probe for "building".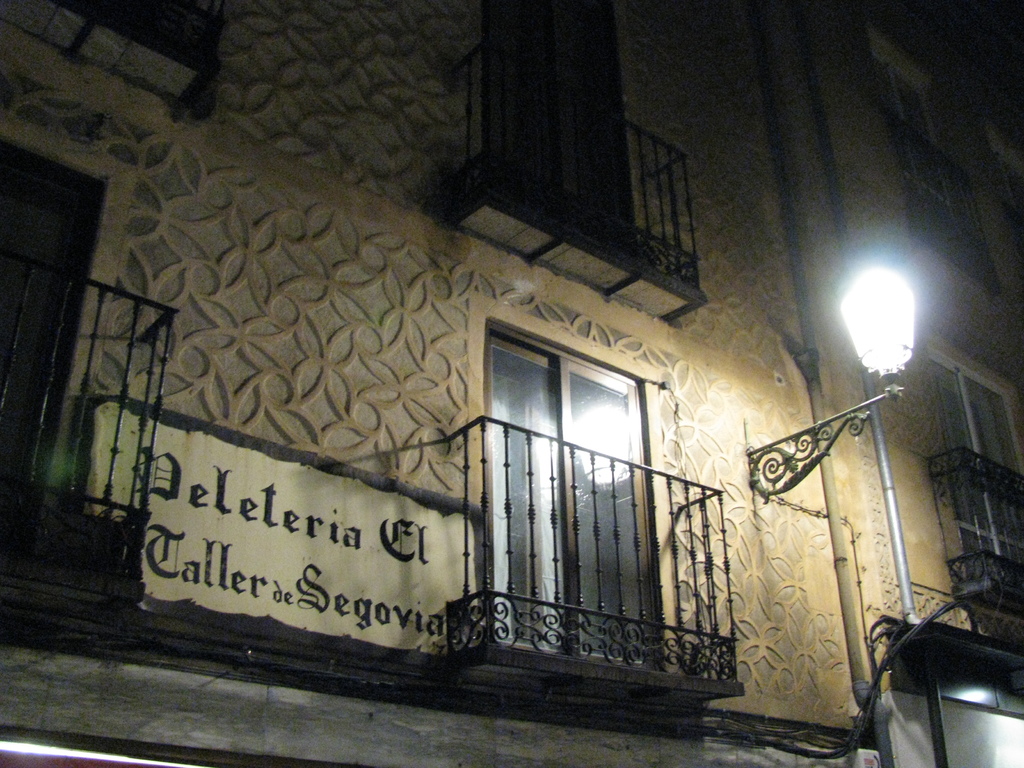
Probe result: crop(0, 0, 1023, 767).
